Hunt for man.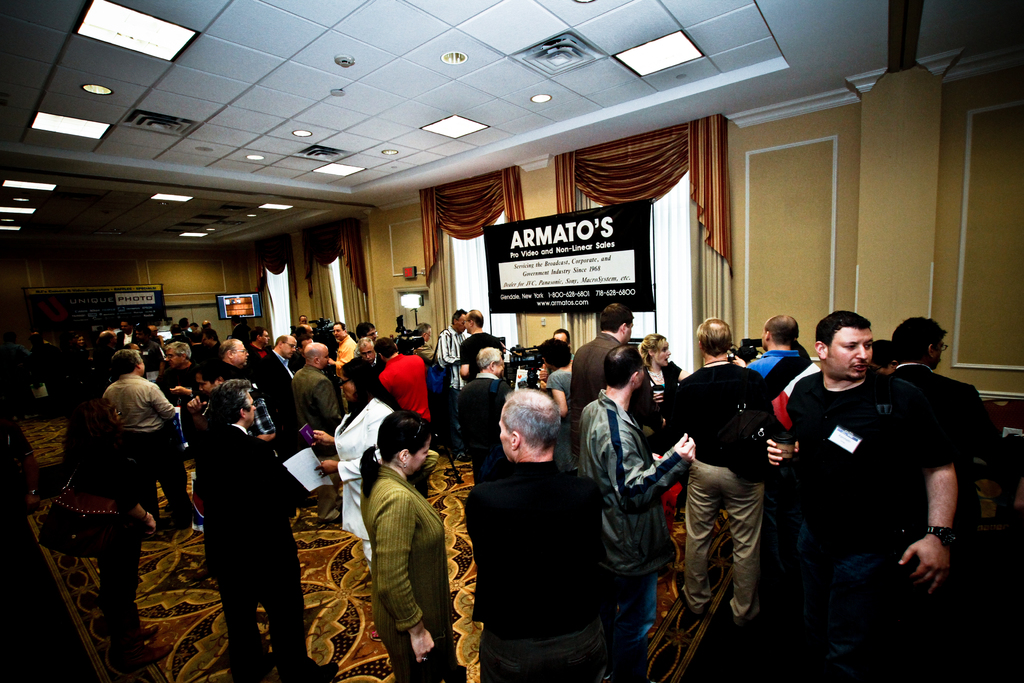
Hunted down at box=[353, 336, 385, 372].
